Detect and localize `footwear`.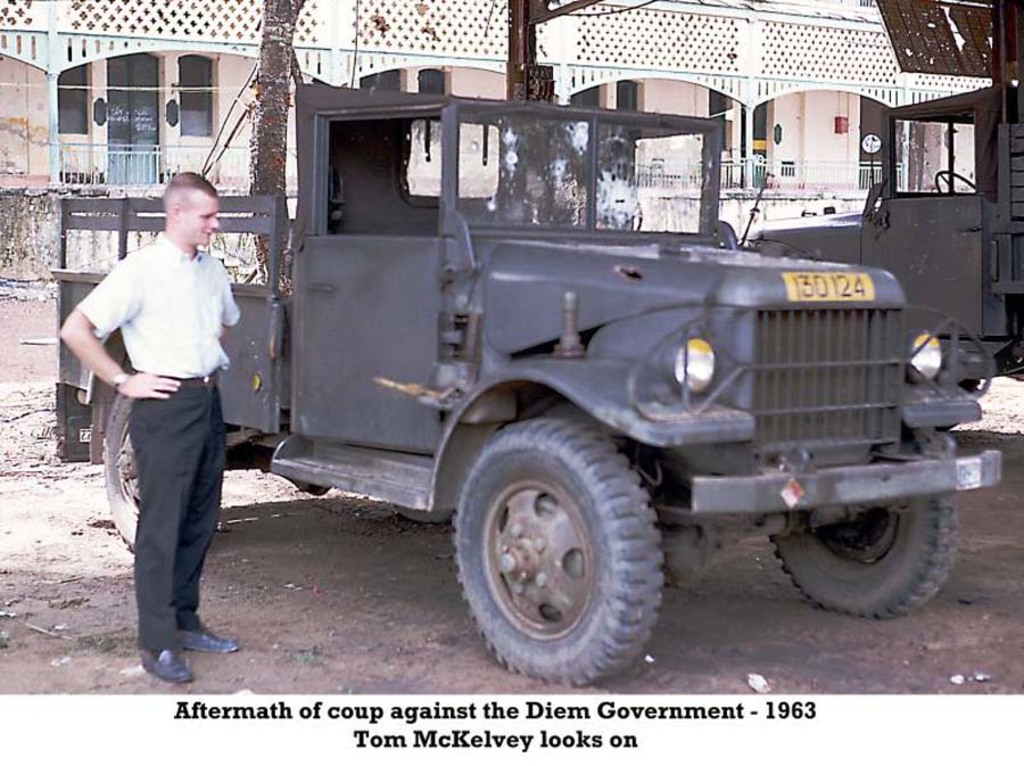
Localized at locate(174, 615, 243, 658).
